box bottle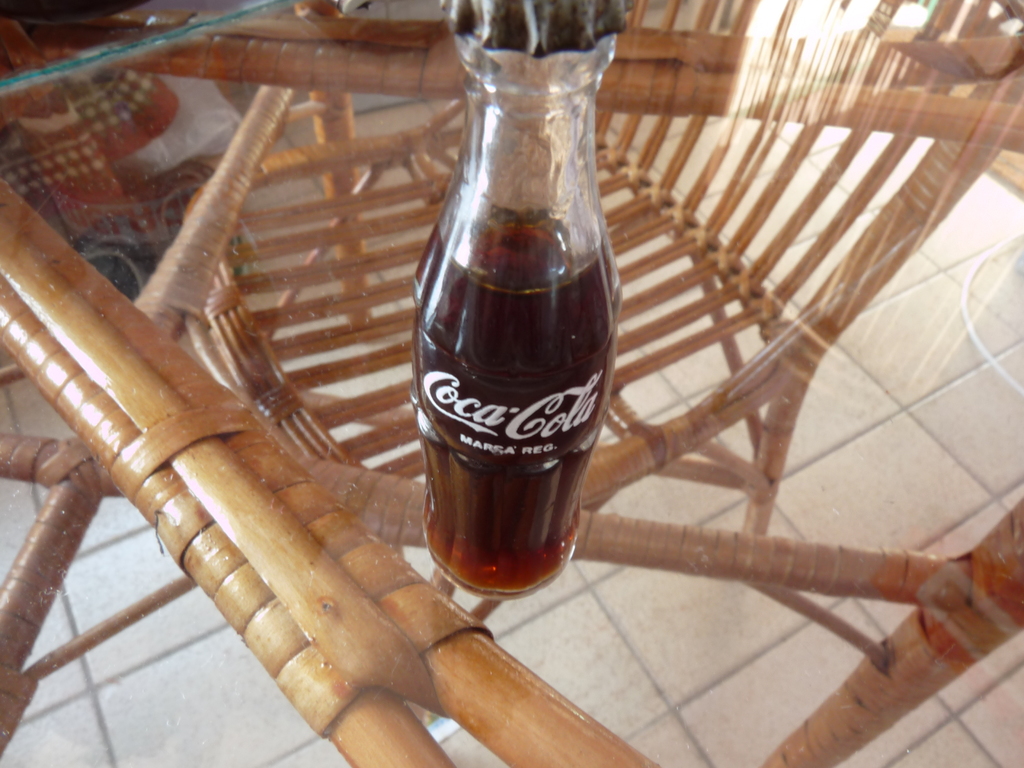
<box>395,51,621,611</box>
